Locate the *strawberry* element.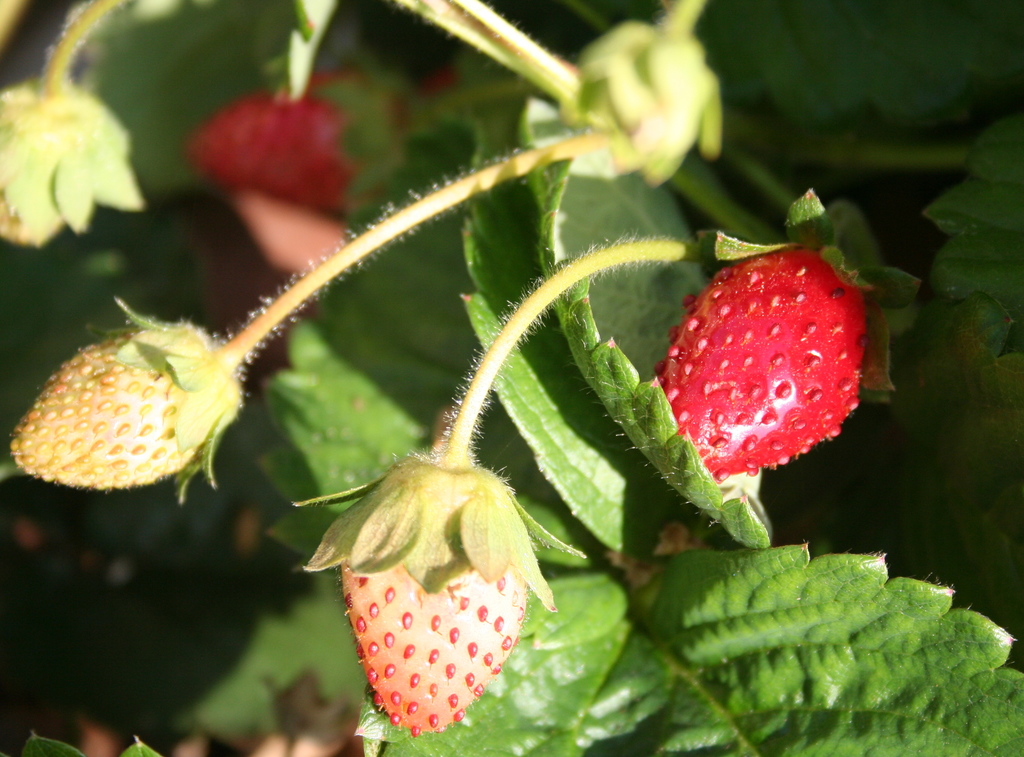
Element bbox: pyautogui.locateOnScreen(177, 62, 439, 222).
